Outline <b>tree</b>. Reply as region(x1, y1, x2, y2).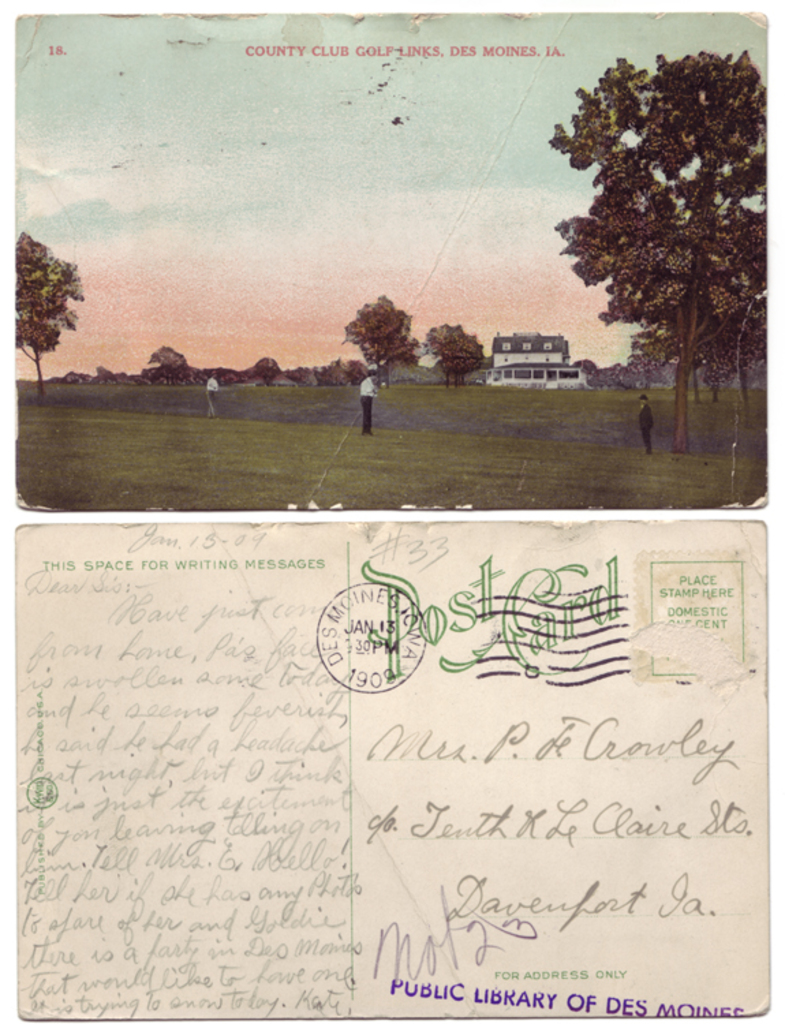
region(345, 298, 414, 389).
